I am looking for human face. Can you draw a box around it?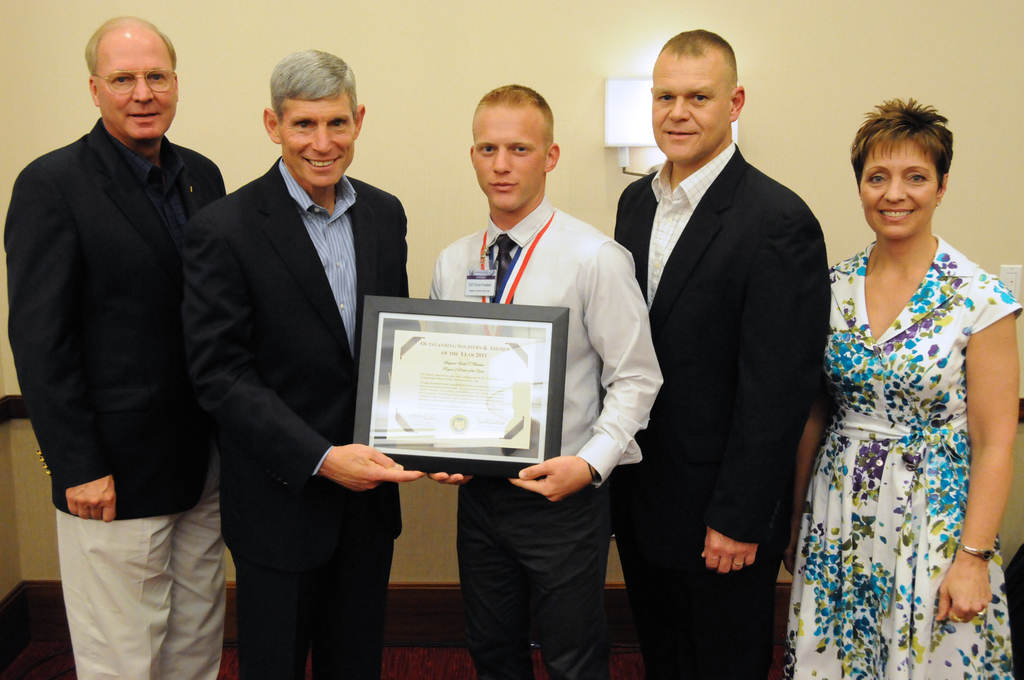
Sure, the bounding box is BBox(650, 56, 733, 163).
